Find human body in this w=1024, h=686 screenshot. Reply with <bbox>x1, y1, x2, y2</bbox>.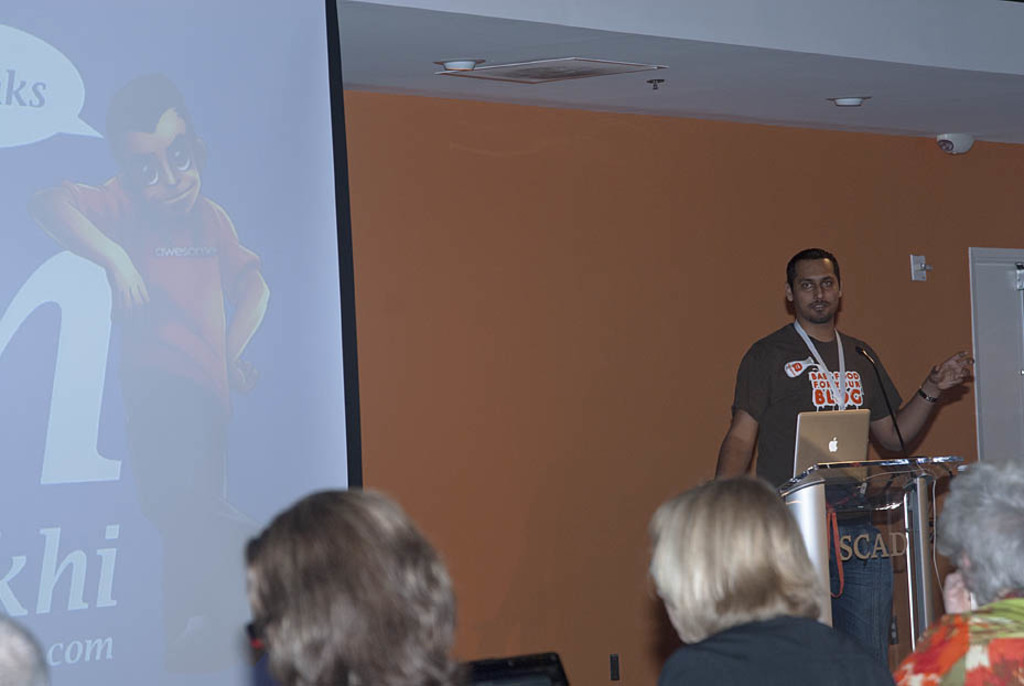
<bbox>240, 481, 461, 685</bbox>.
